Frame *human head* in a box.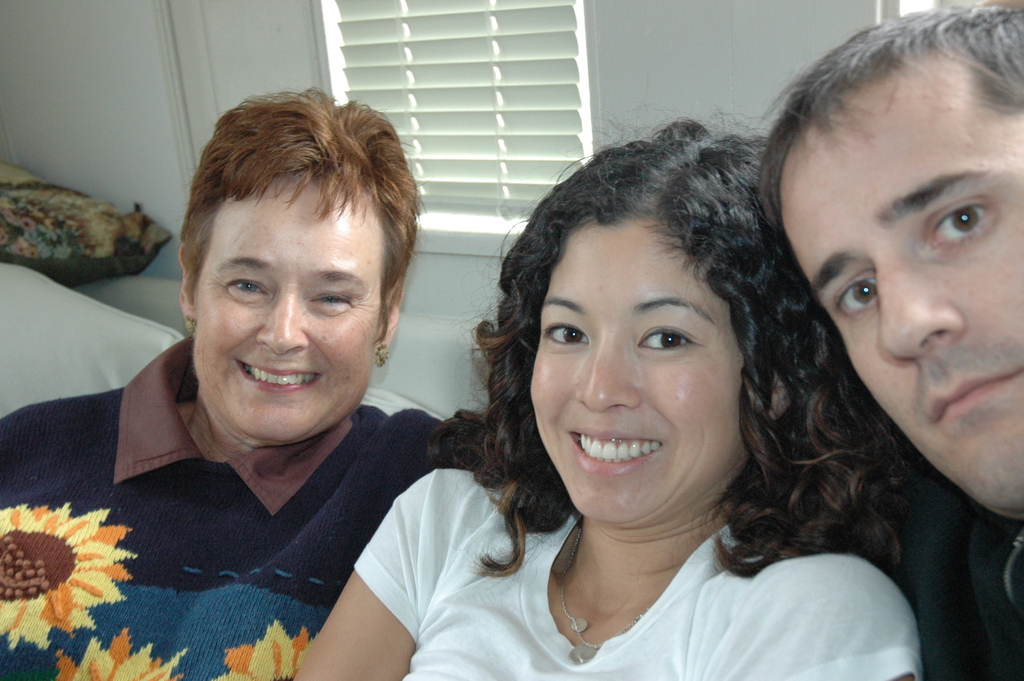
box=[522, 119, 783, 510].
